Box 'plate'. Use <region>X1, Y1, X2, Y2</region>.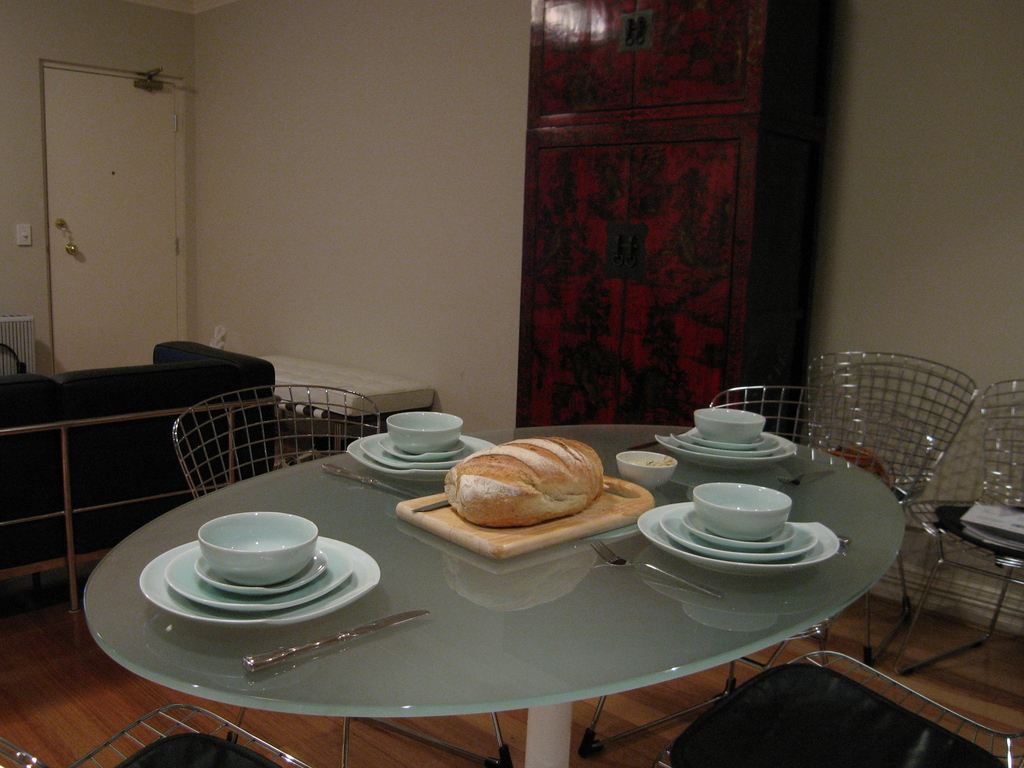
<region>683, 426, 772, 450</region>.
